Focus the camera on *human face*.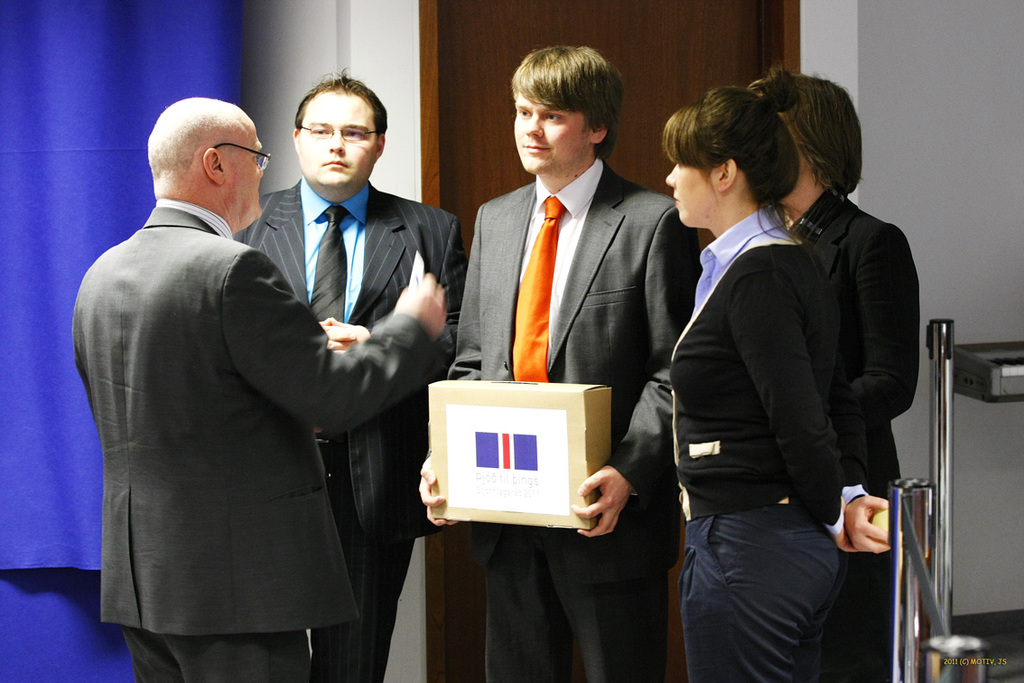
Focus region: x1=513 y1=91 x2=592 y2=178.
